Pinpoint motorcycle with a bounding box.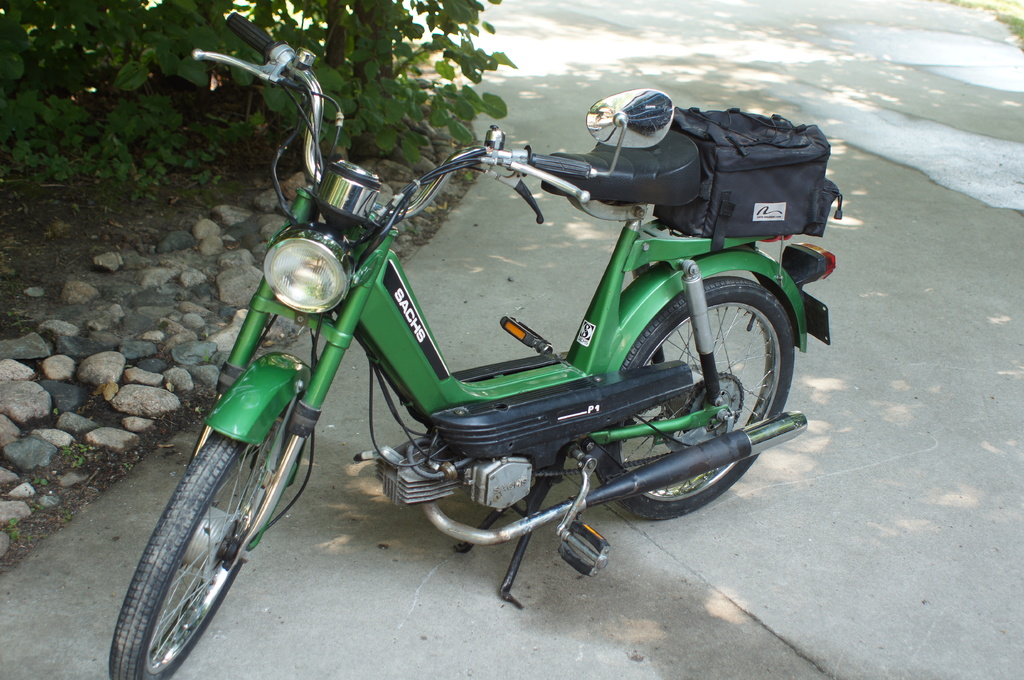
Rect(78, 40, 845, 663).
